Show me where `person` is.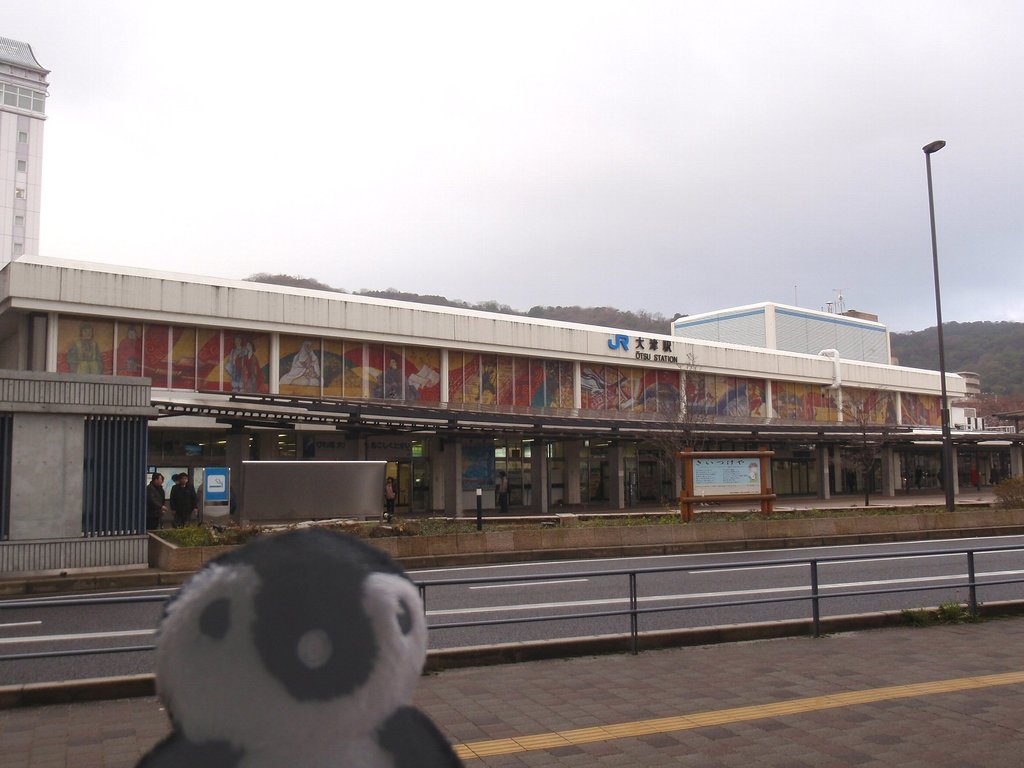
`person` is at [x1=148, y1=470, x2=168, y2=531].
